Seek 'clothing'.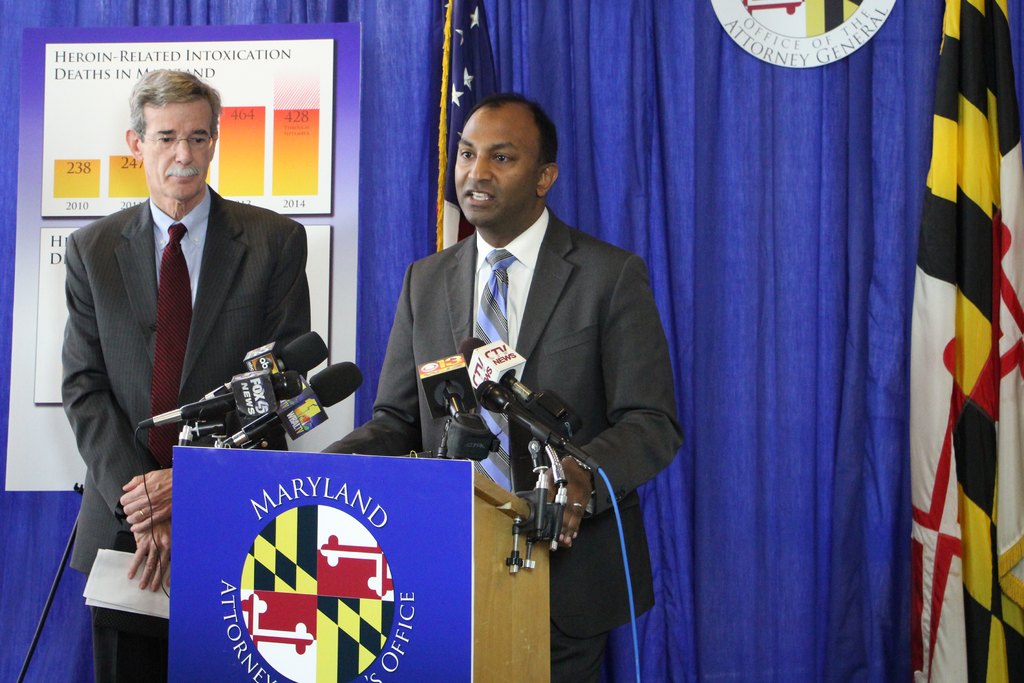
56:179:316:682.
